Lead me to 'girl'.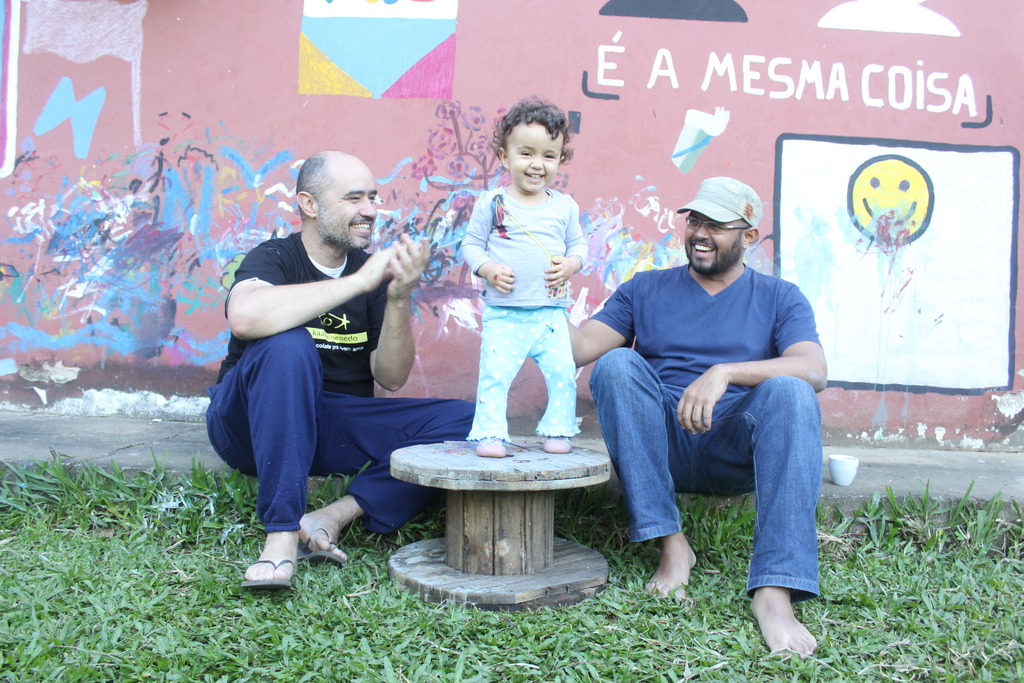
Lead to bbox(465, 89, 588, 458).
